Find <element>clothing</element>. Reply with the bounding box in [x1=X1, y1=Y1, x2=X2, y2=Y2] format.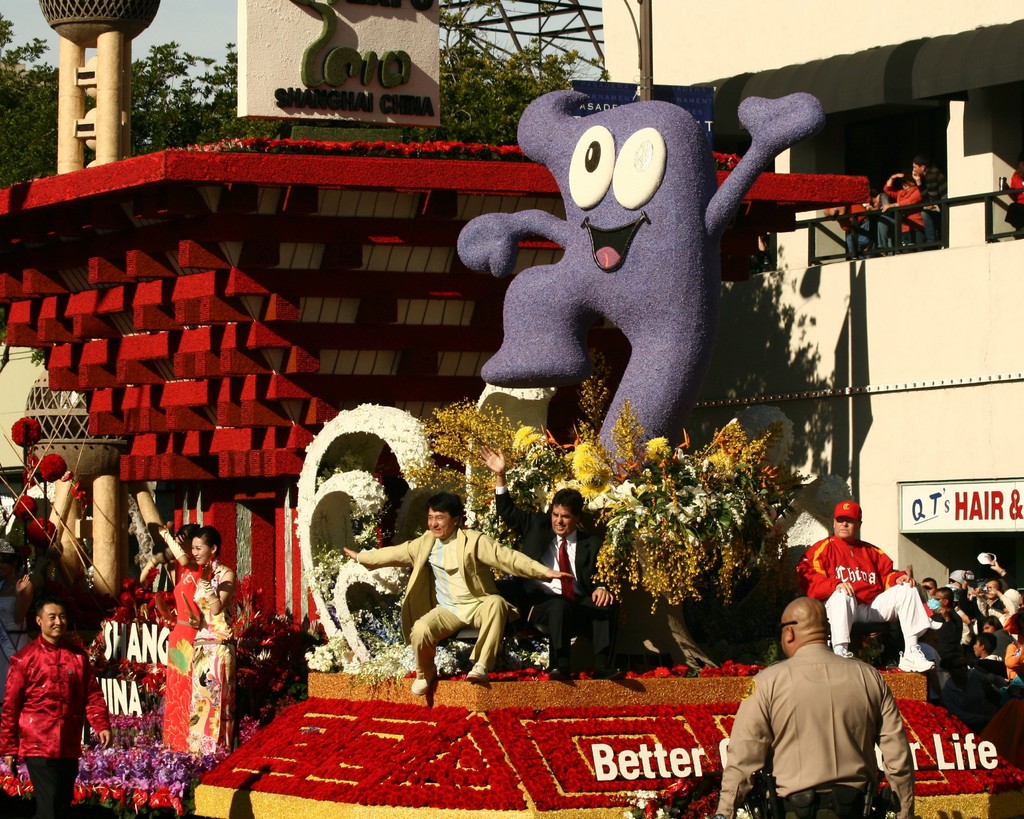
[x1=156, y1=556, x2=191, y2=753].
